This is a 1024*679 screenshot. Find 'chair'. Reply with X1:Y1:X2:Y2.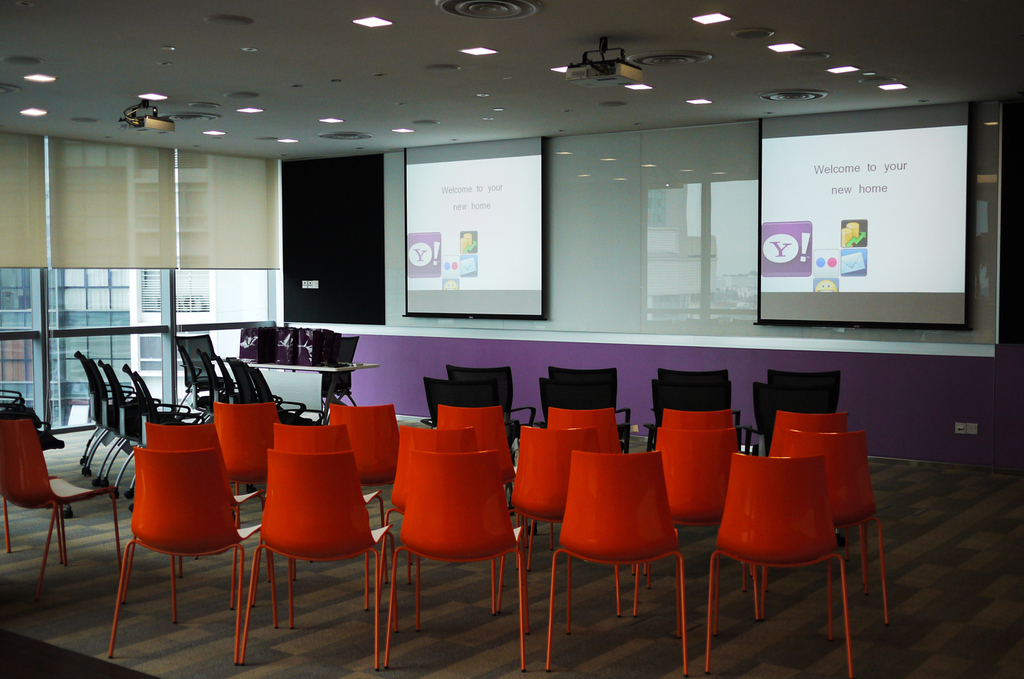
168:342:217:422.
